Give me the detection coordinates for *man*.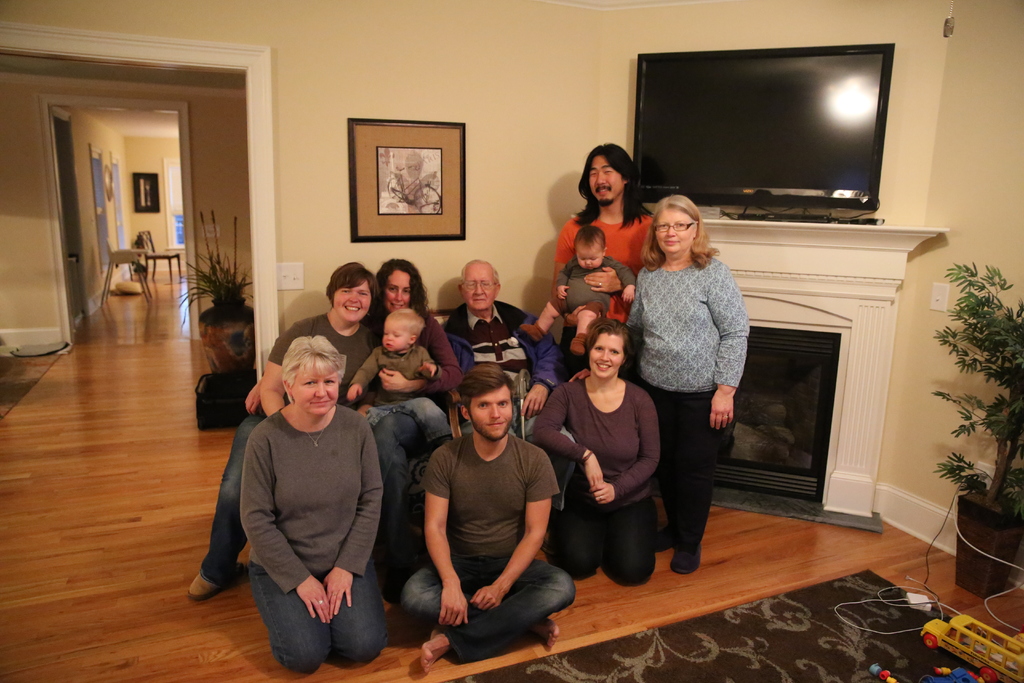
crop(430, 245, 566, 451).
